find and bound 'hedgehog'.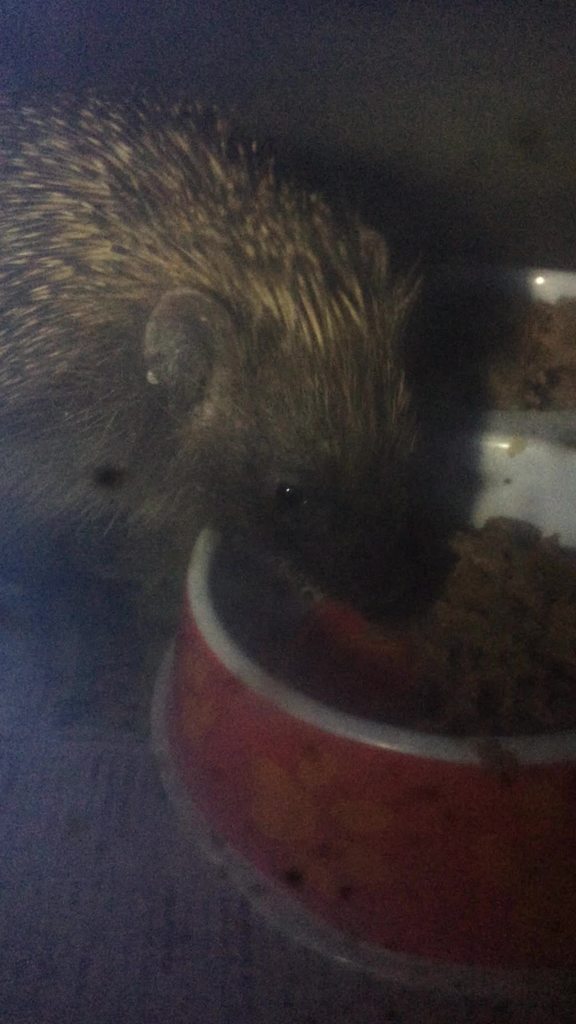
Bound: {"x1": 0, "y1": 81, "x2": 436, "y2": 623}.
